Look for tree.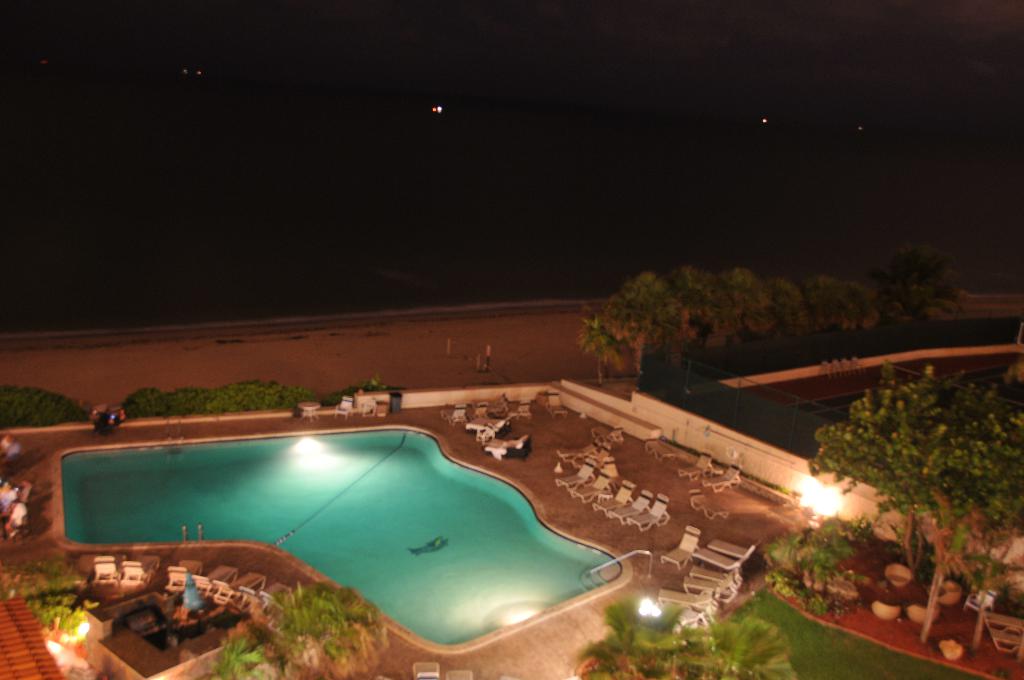
Found: (790, 363, 1023, 658).
